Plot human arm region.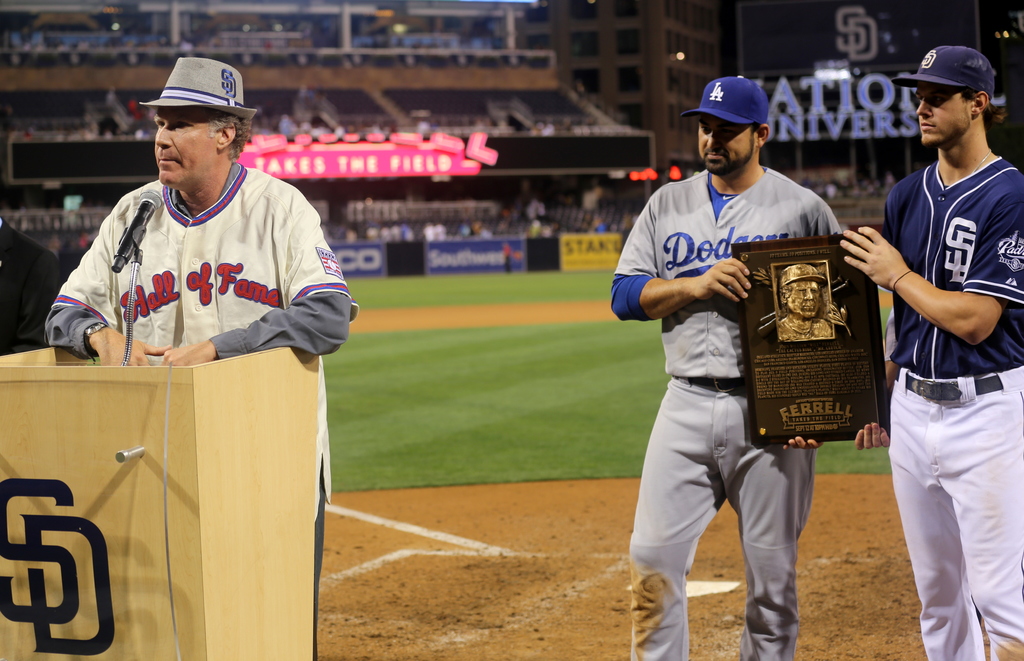
Plotted at <bbox>607, 190, 763, 330</bbox>.
